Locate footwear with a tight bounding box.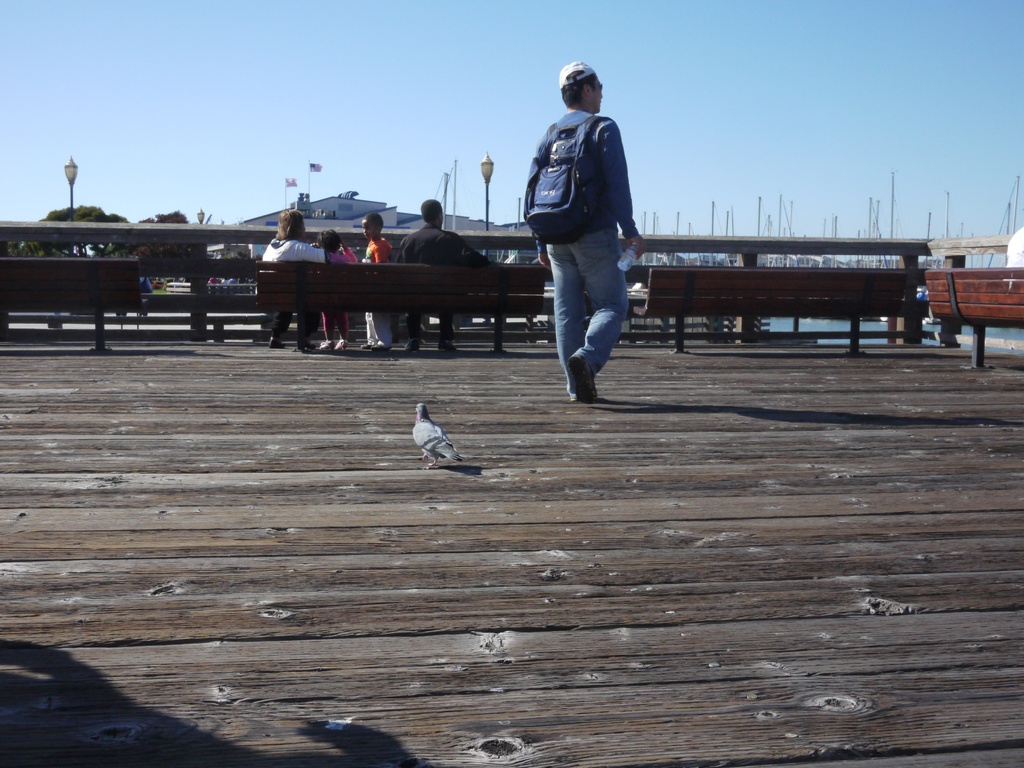
408, 340, 430, 351.
